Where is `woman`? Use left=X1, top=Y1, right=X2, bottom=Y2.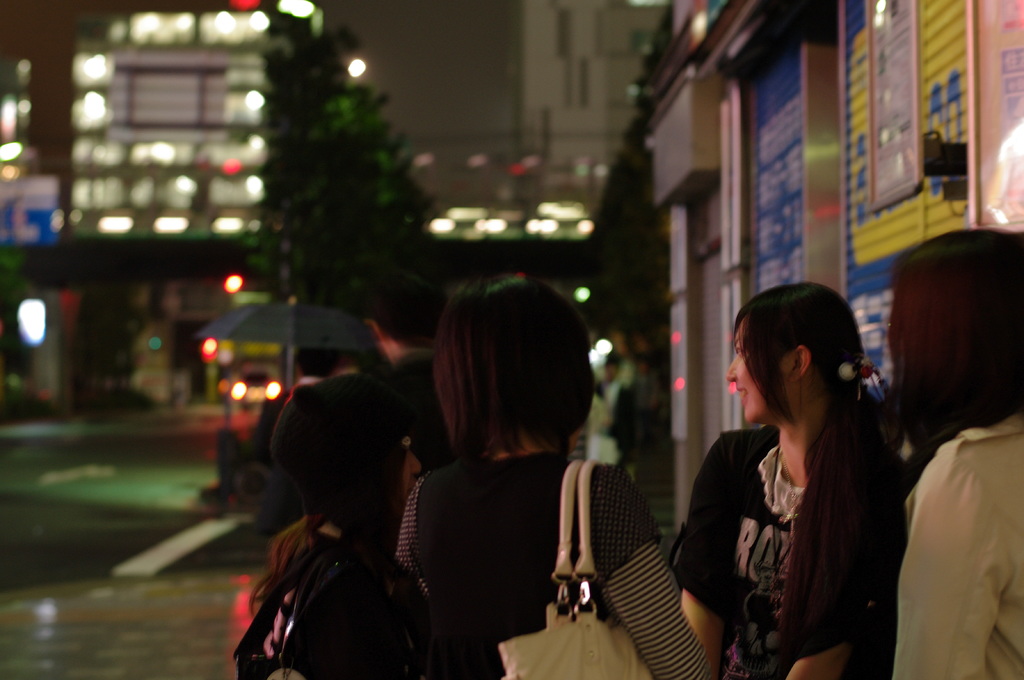
left=880, top=224, right=1023, bottom=679.
